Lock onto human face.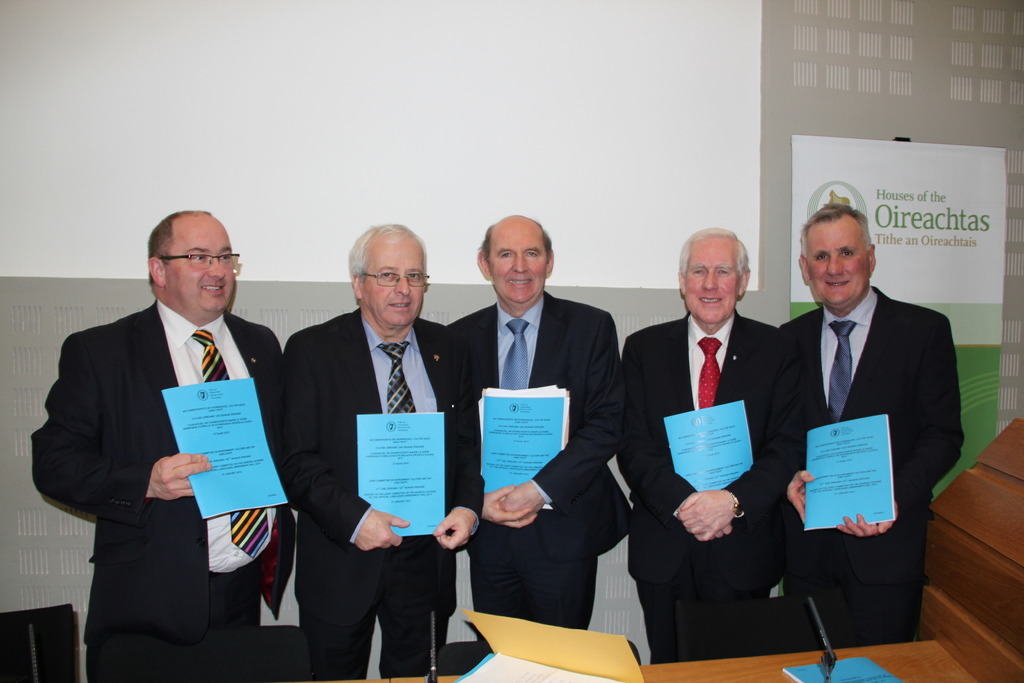
Locked: (left=164, top=210, right=235, bottom=312).
